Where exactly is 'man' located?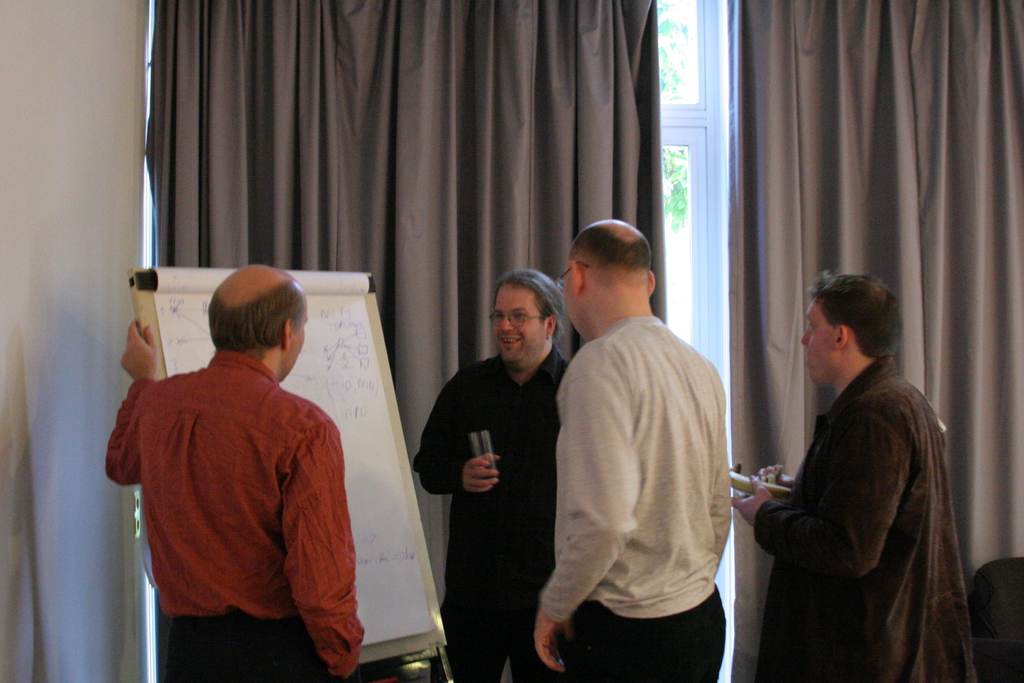
Its bounding box is box(414, 261, 576, 682).
